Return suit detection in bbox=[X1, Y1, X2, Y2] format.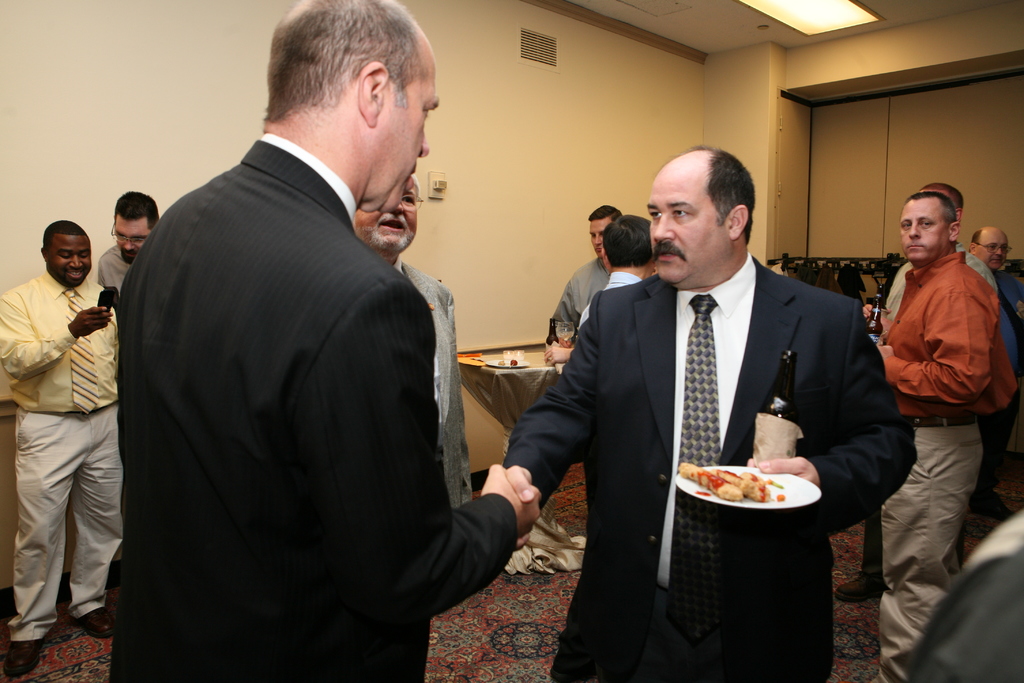
bbox=[98, 128, 518, 682].
